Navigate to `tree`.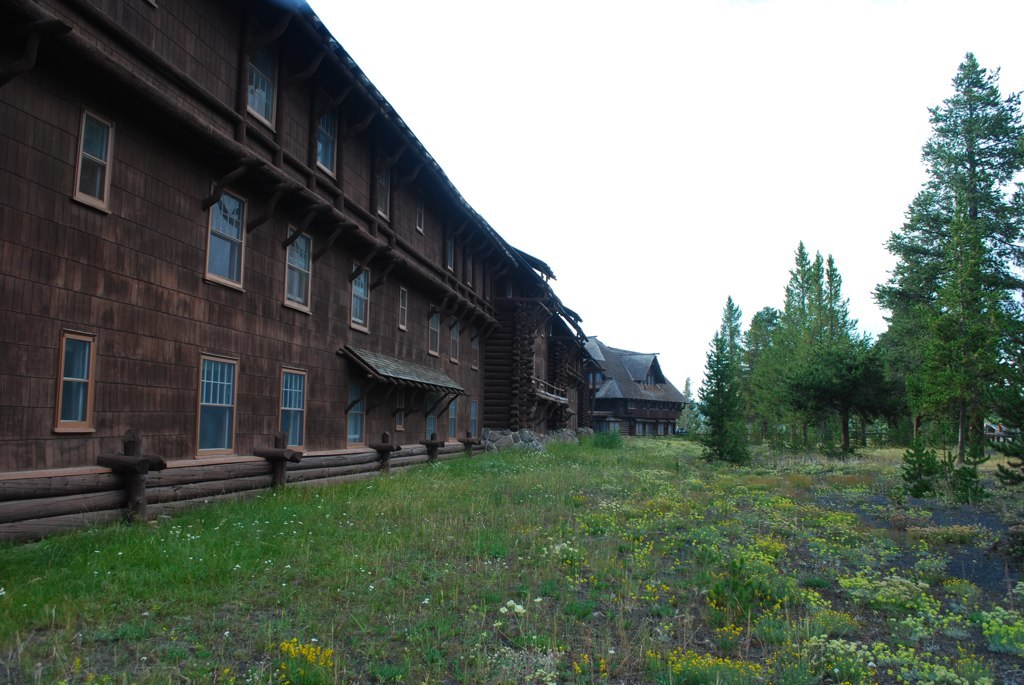
Navigation target: 750:305:813:486.
